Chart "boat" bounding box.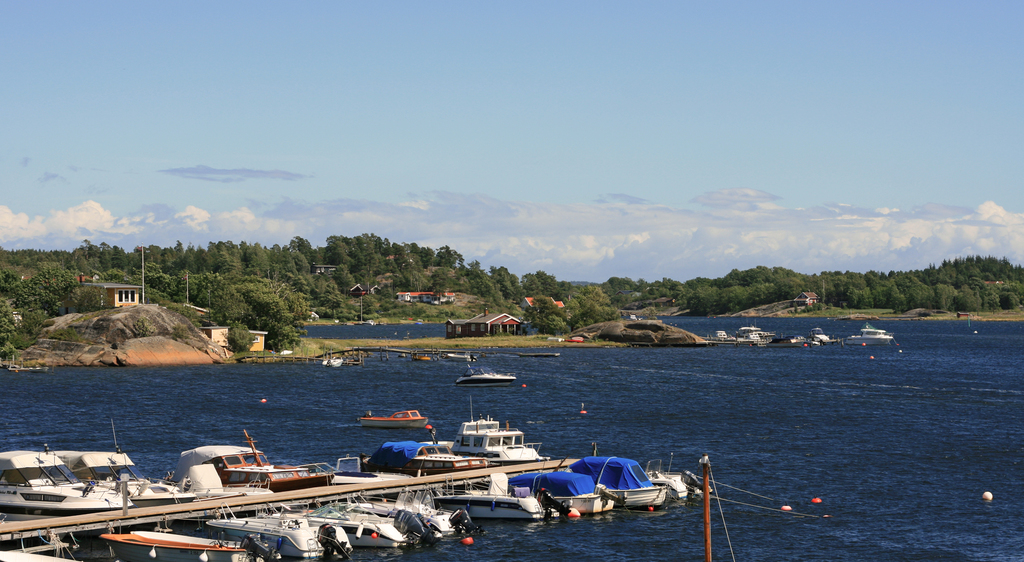
Charted: (362, 404, 431, 430).
